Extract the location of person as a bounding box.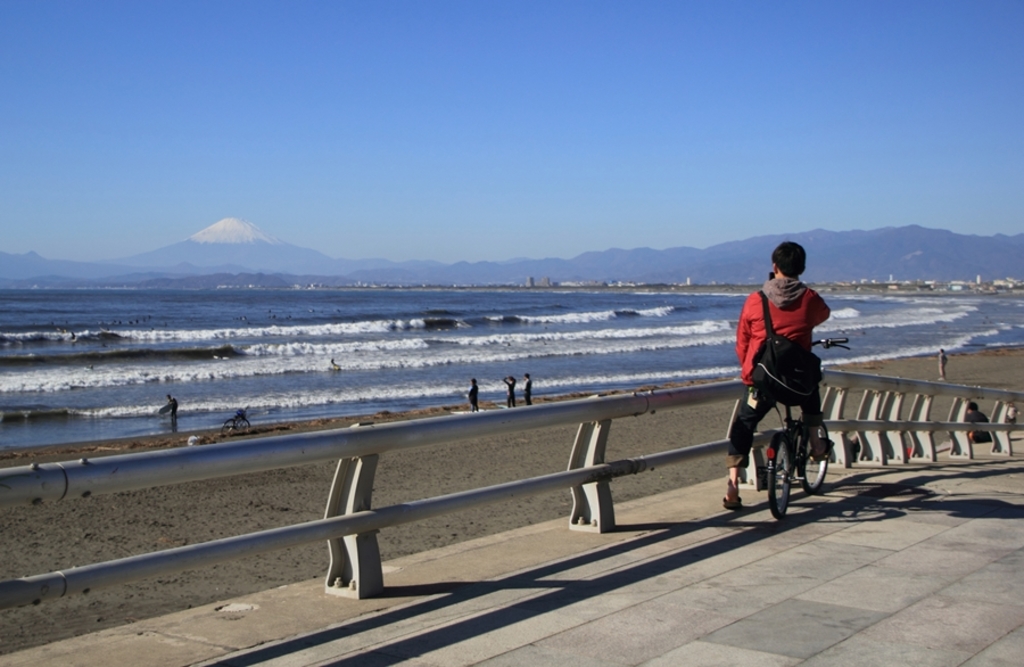
{"left": 464, "top": 379, "right": 479, "bottom": 412}.
